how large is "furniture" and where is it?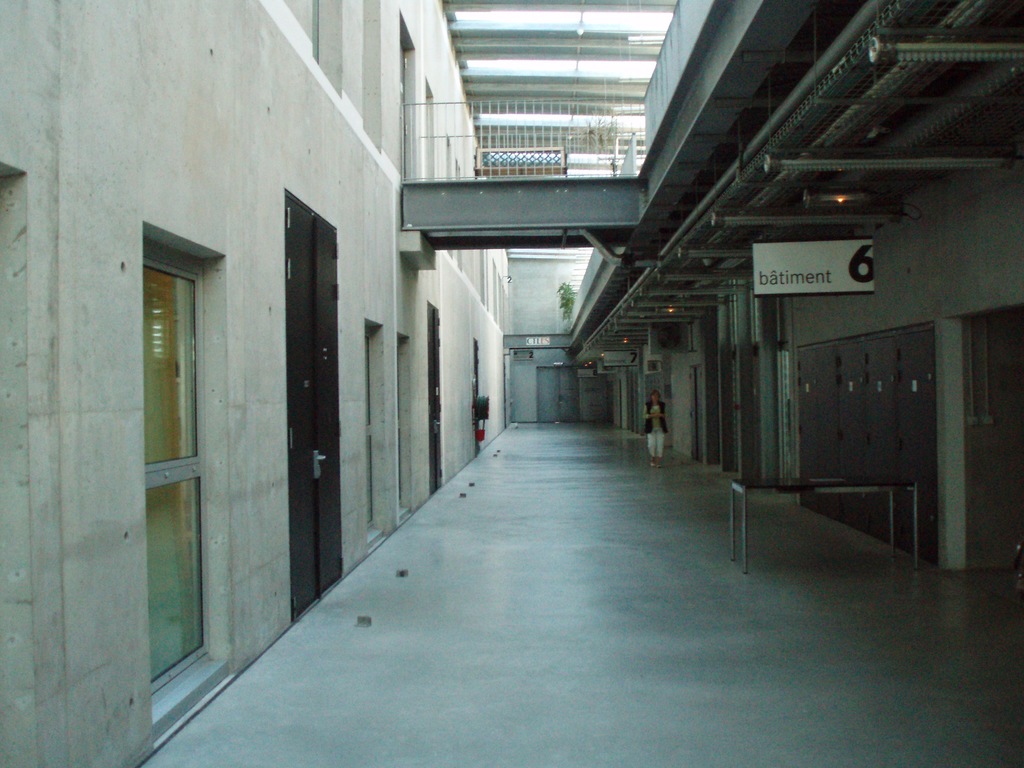
Bounding box: rect(730, 472, 923, 576).
